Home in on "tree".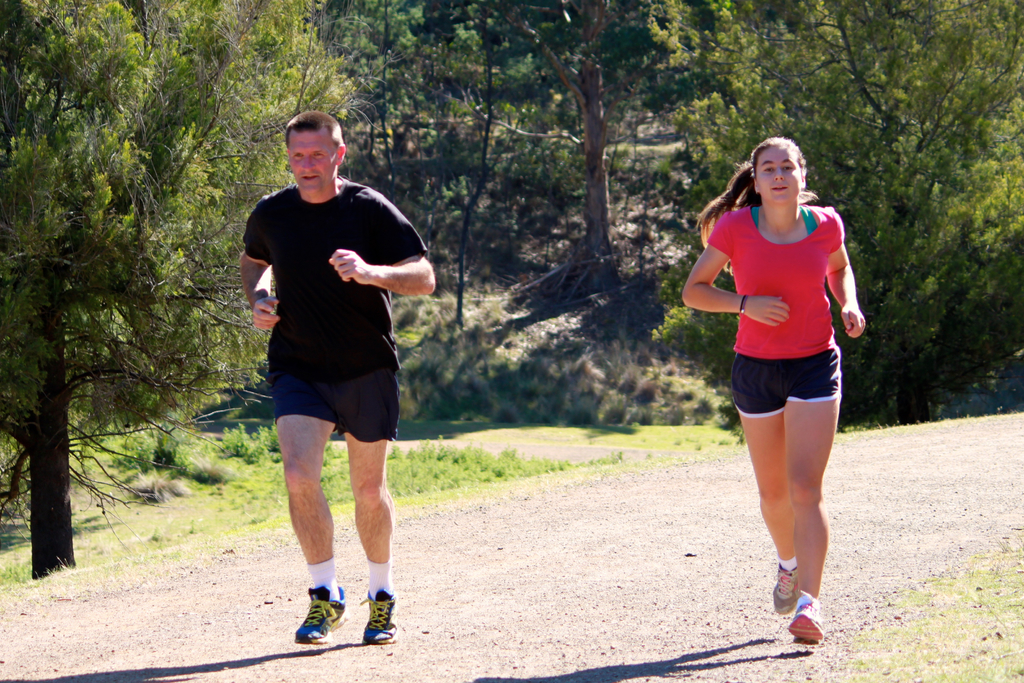
Homed in at rect(287, 0, 527, 173).
